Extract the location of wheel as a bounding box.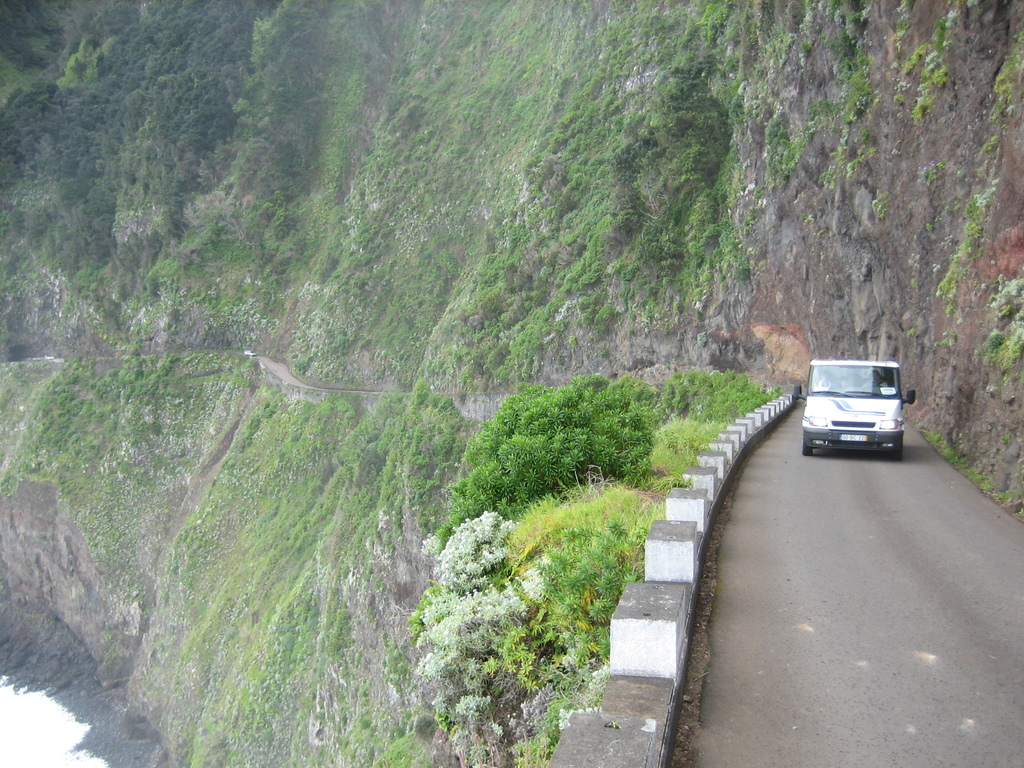
bbox(893, 439, 905, 460).
